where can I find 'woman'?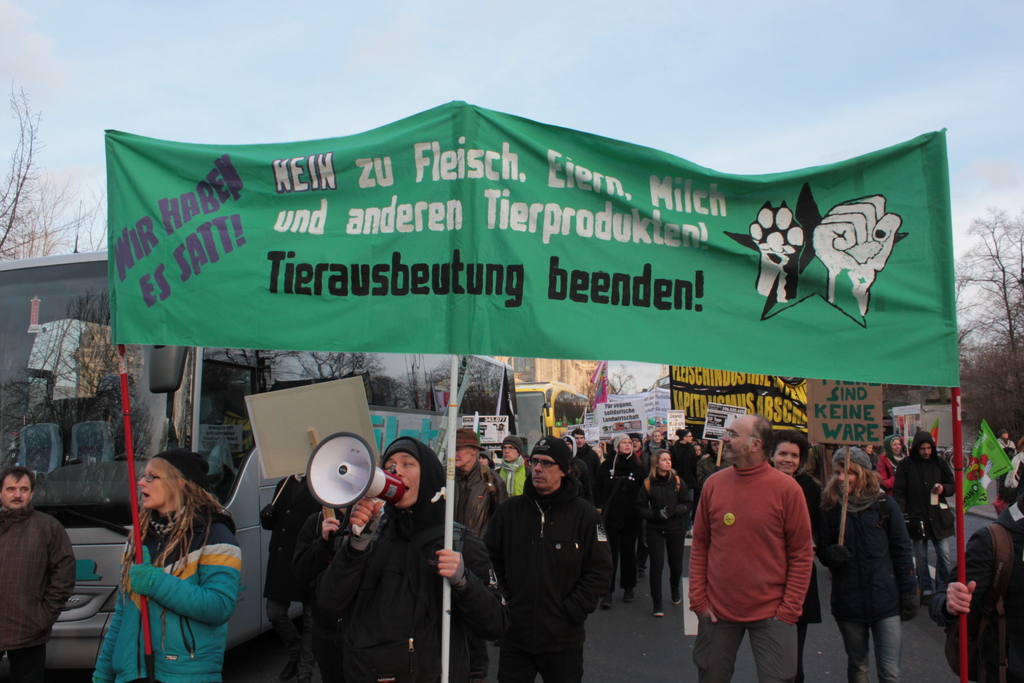
You can find it at [x1=872, y1=431, x2=912, y2=497].
